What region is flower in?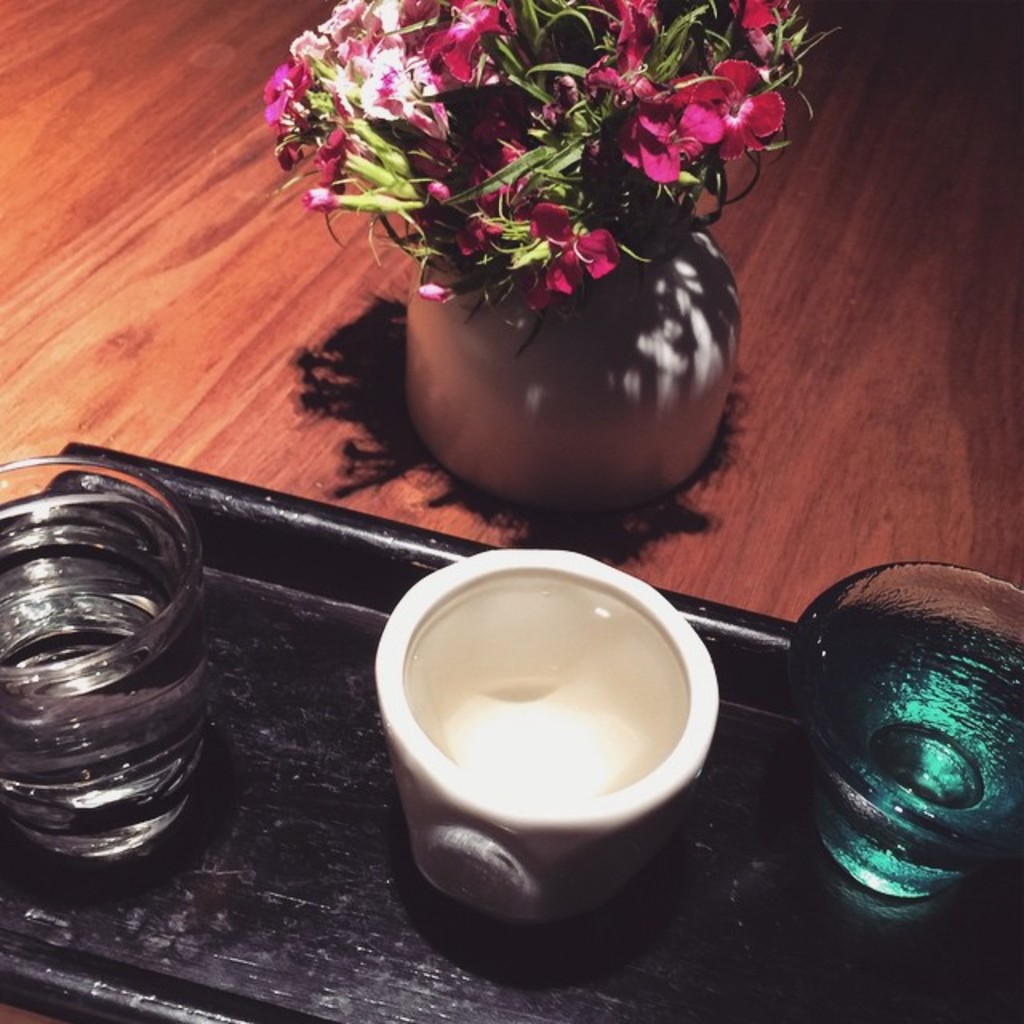
bbox=(667, 51, 789, 187).
